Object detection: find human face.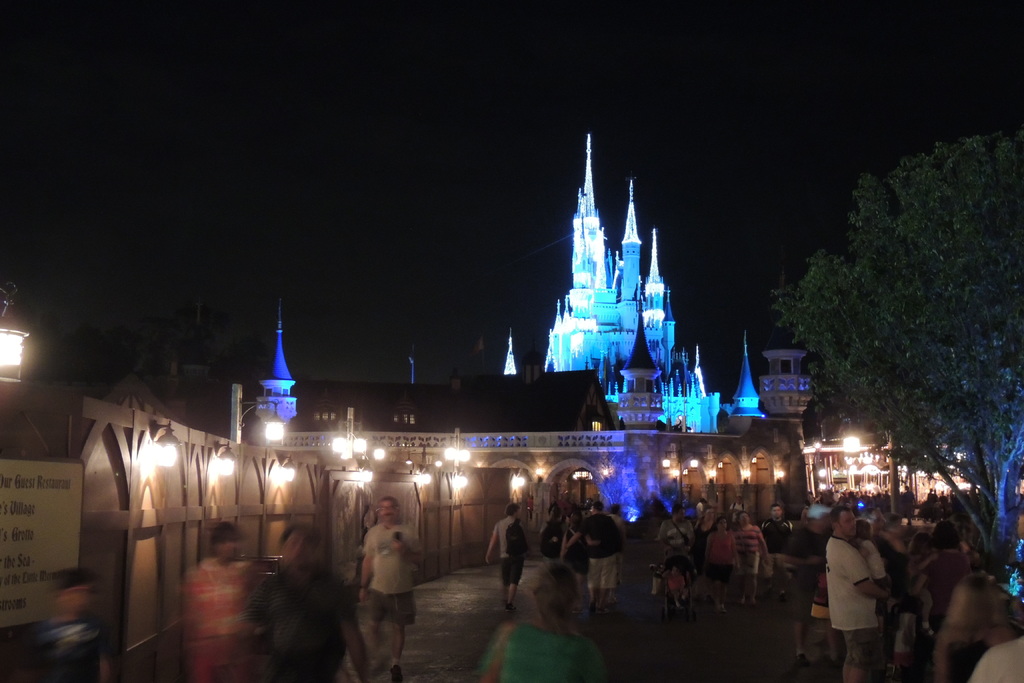
select_region(381, 498, 394, 520).
